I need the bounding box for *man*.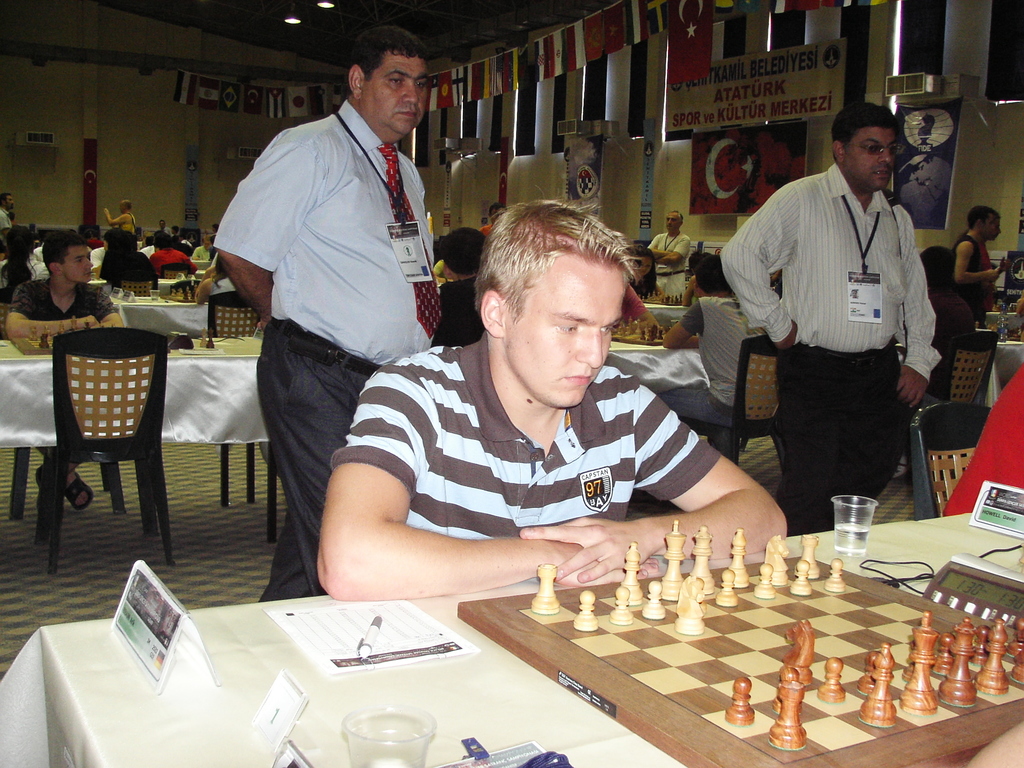
Here it is: [left=950, top=202, right=992, bottom=335].
